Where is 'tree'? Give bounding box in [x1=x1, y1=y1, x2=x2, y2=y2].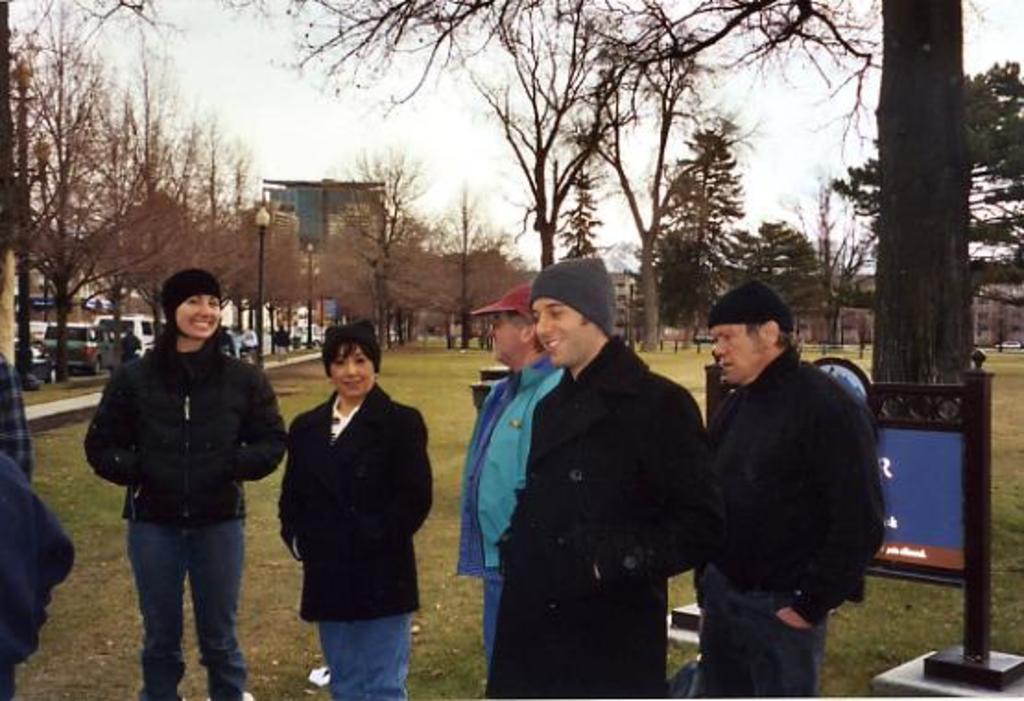
[x1=232, y1=196, x2=321, y2=400].
